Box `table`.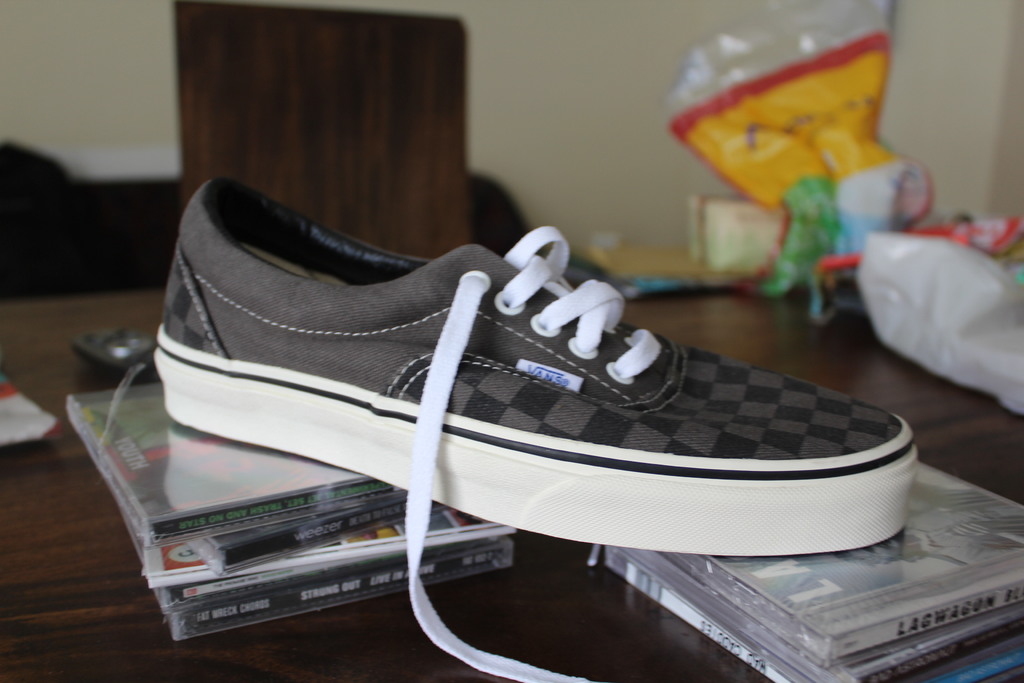
0 285 1023 682.
